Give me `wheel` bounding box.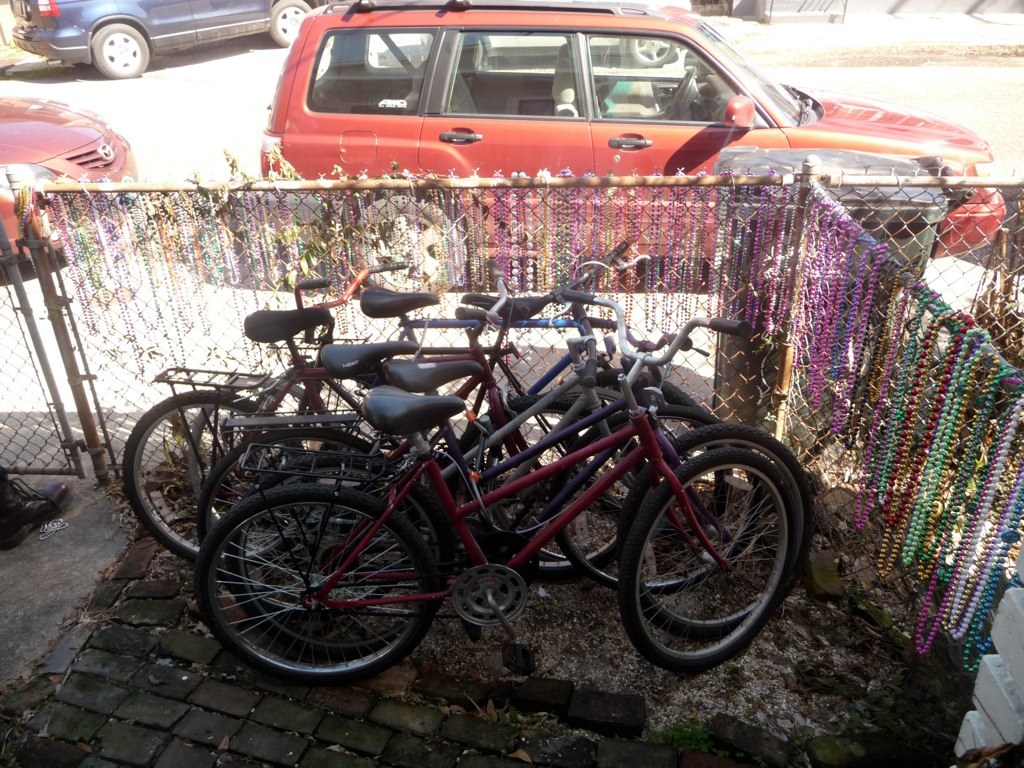
left=77, top=19, right=156, bottom=81.
